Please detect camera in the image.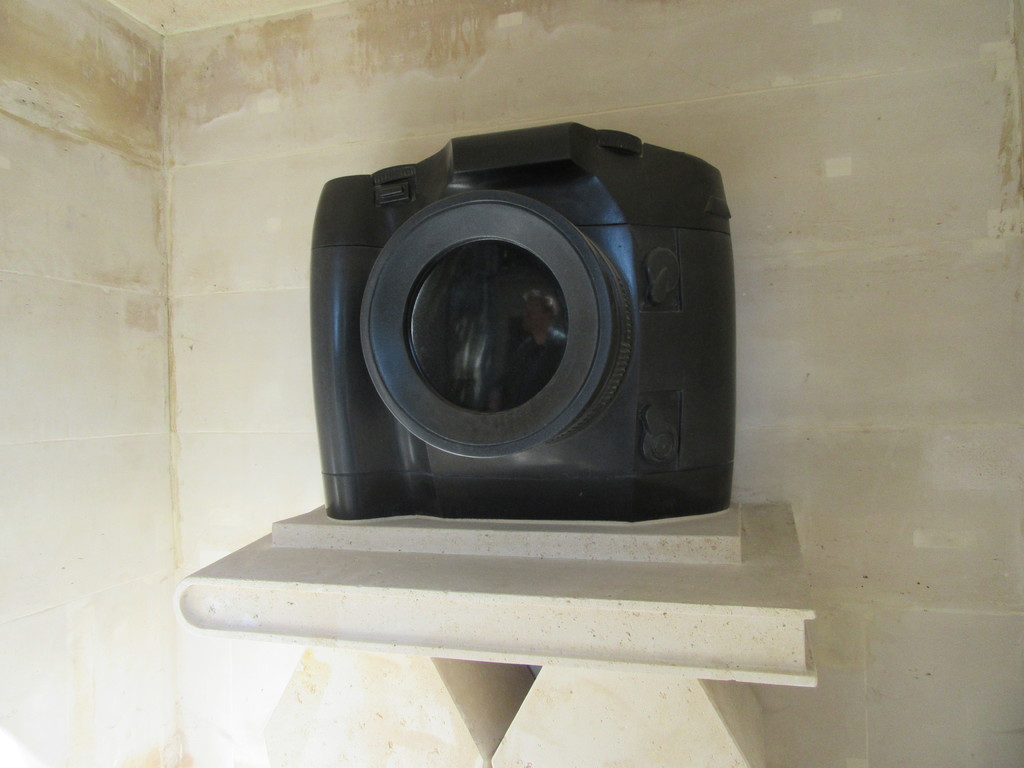
x1=310, y1=121, x2=736, y2=530.
